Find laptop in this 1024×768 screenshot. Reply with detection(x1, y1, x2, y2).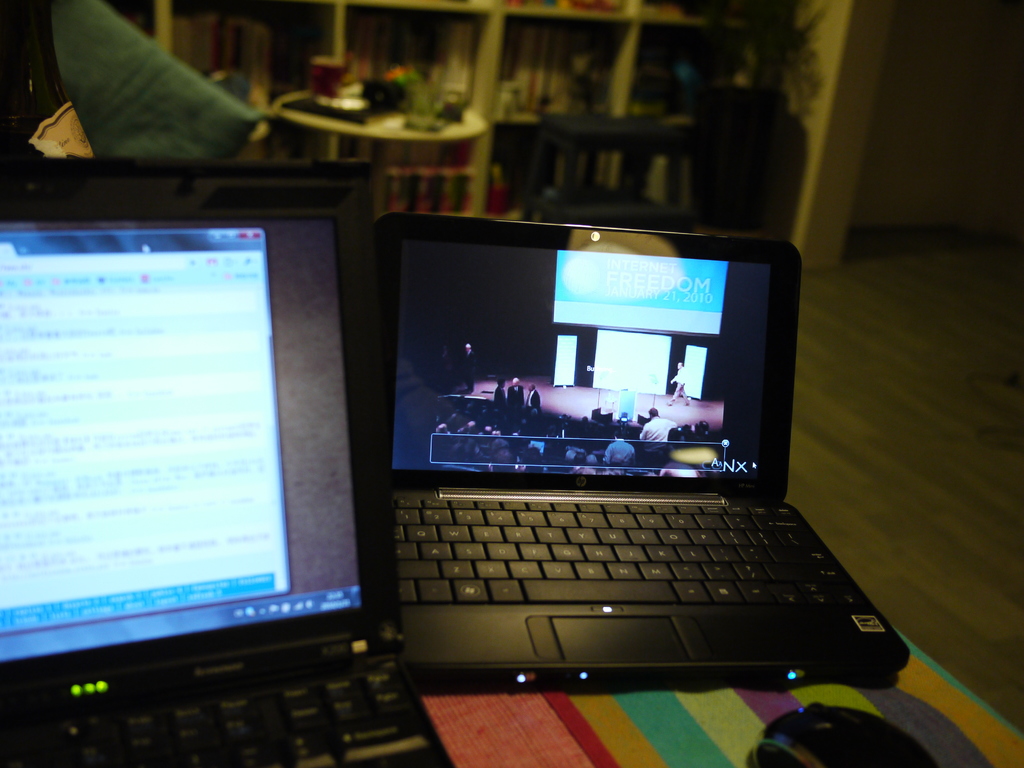
detection(365, 207, 911, 698).
